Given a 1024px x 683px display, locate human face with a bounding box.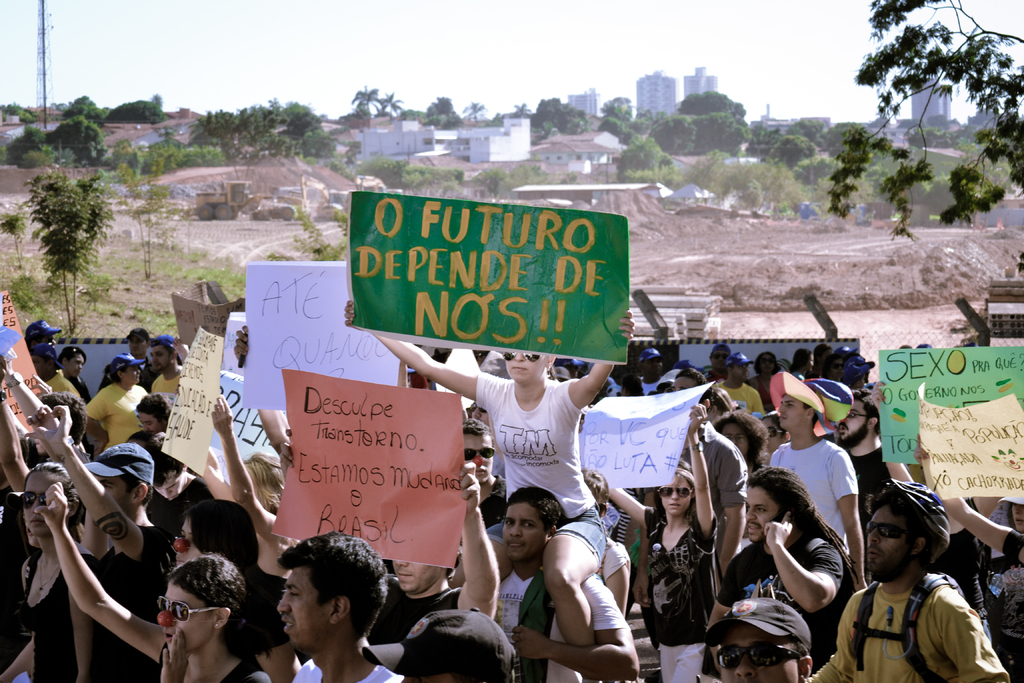
Located: [743,484,781,544].
